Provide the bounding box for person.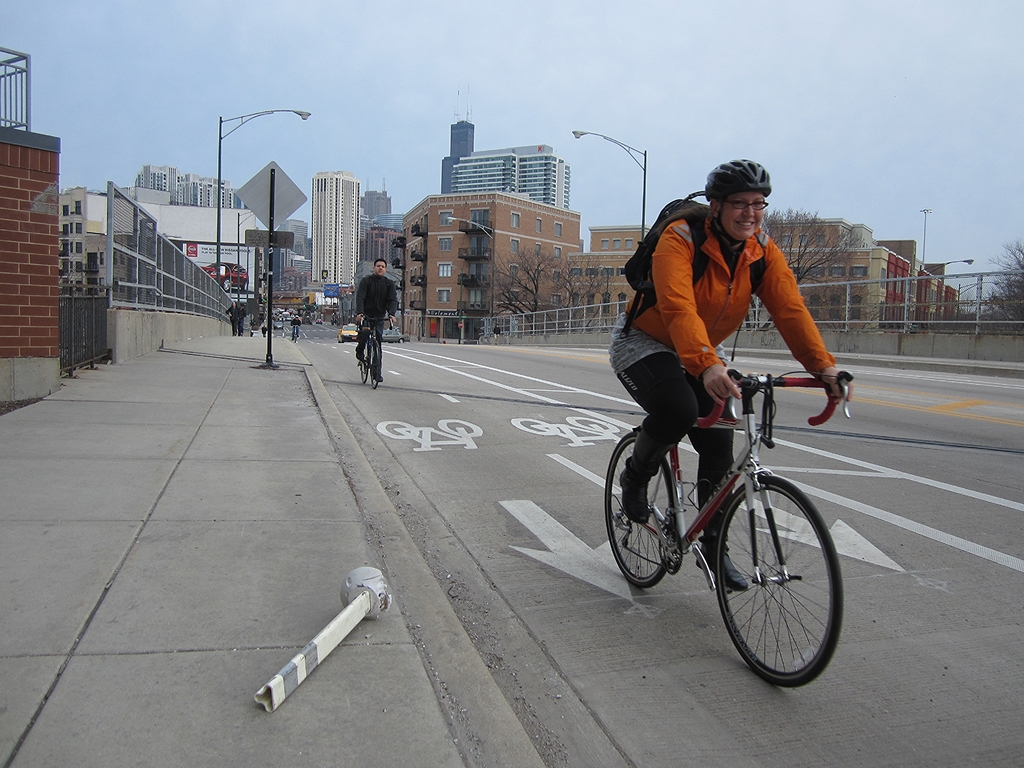
[288, 314, 300, 337].
